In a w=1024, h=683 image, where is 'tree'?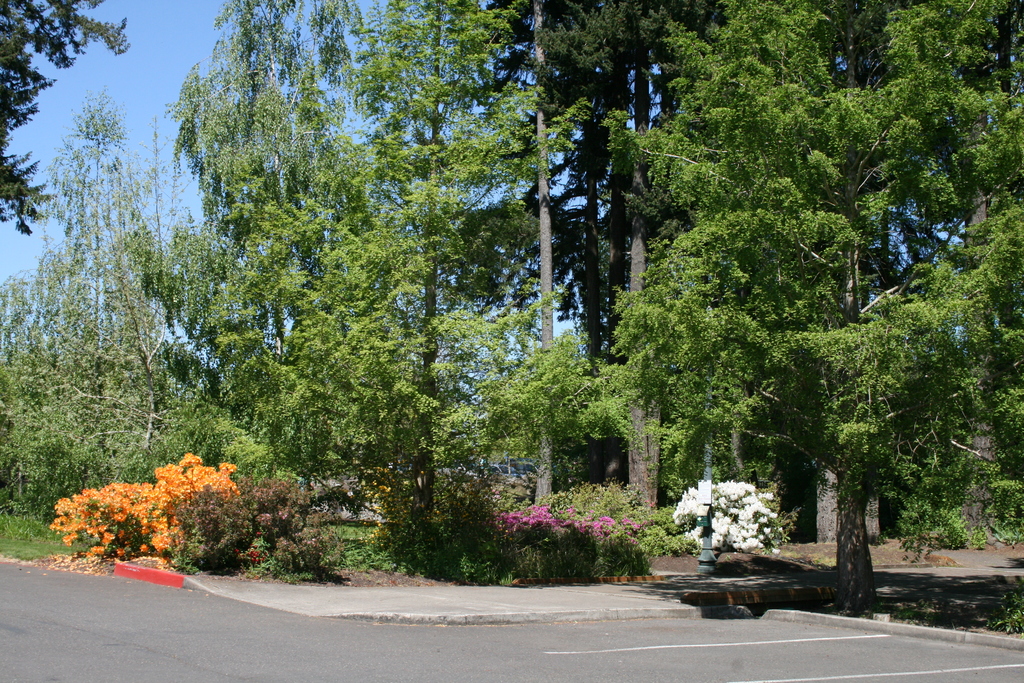
0 0 132 238.
